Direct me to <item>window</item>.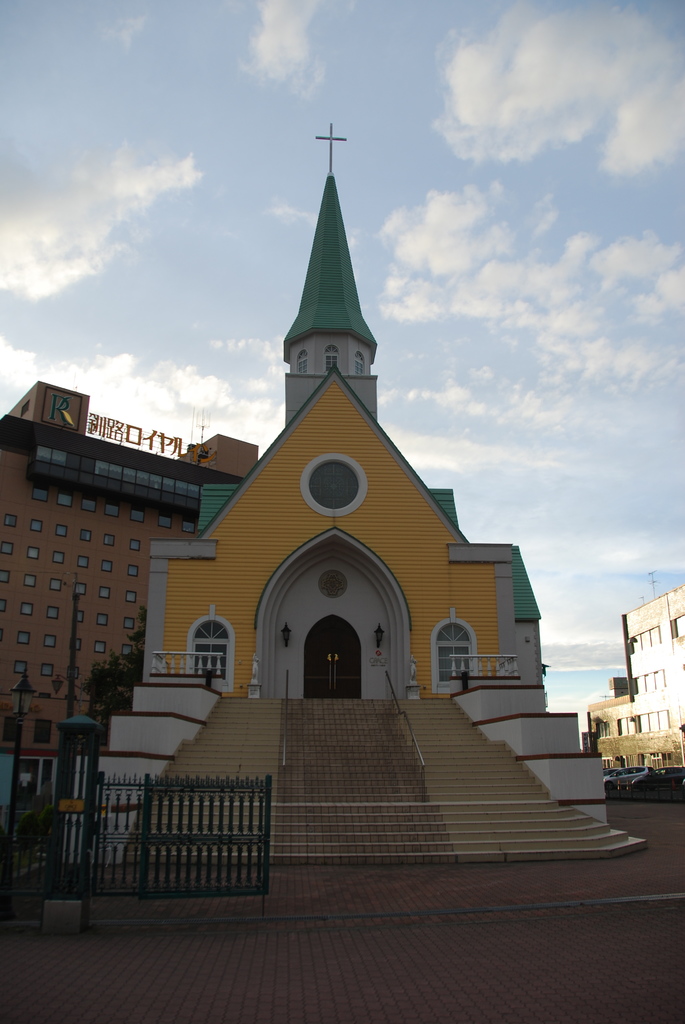
Direction: <region>30, 719, 54, 746</region>.
